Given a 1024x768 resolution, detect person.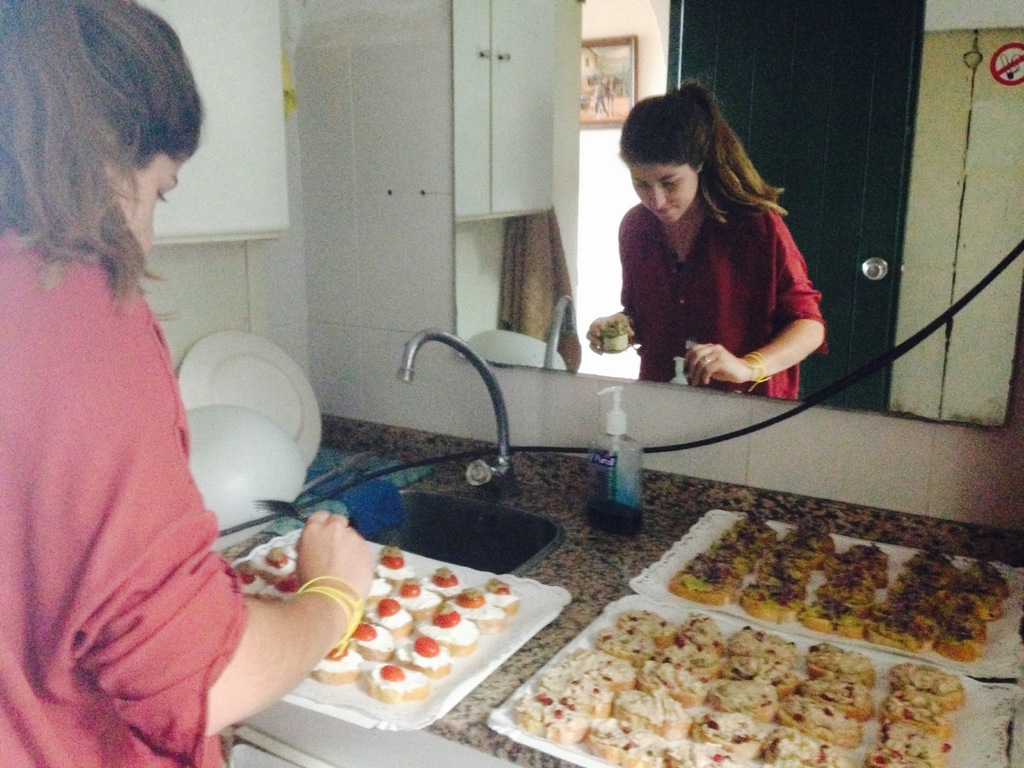
Rect(0, 0, 380, 766).
